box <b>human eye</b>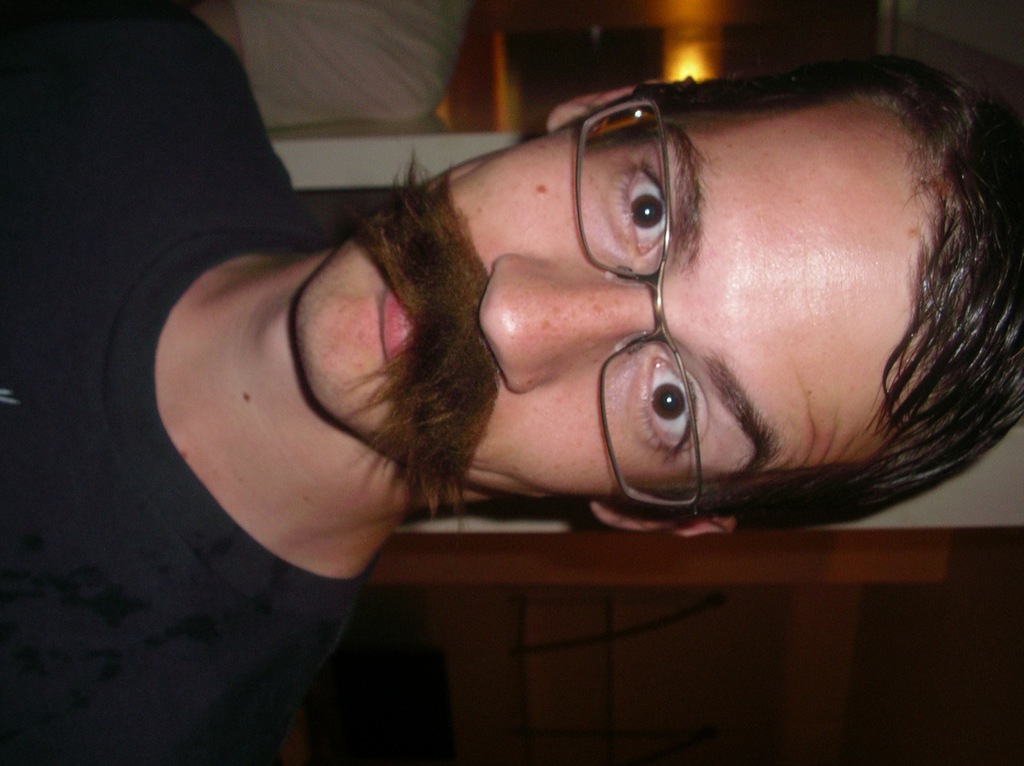
rect(613, 150, 686, 256)
